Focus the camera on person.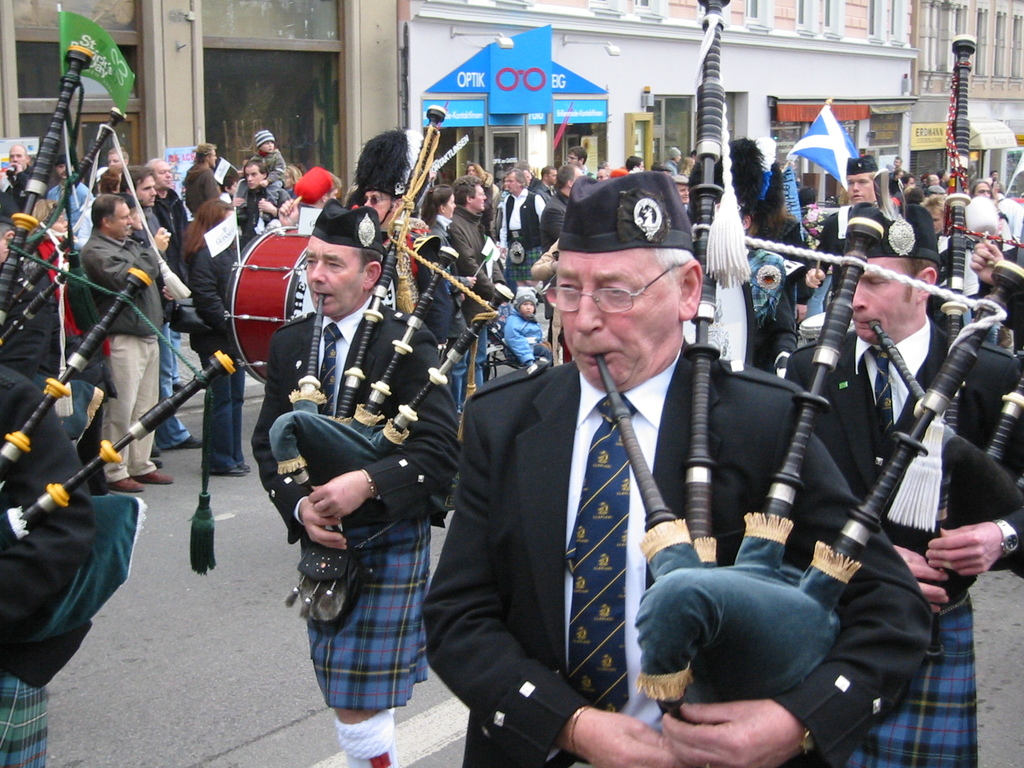
Focus region: [451, 177, 499, 386].
